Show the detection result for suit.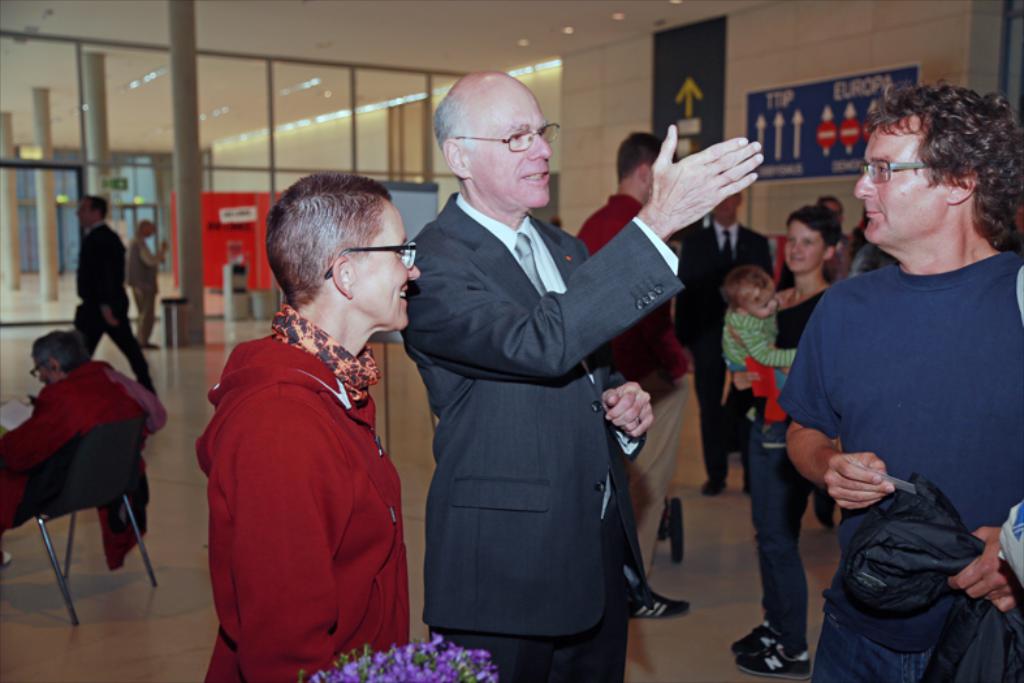
x1=401, y1=52, x2=671, y2=682.
